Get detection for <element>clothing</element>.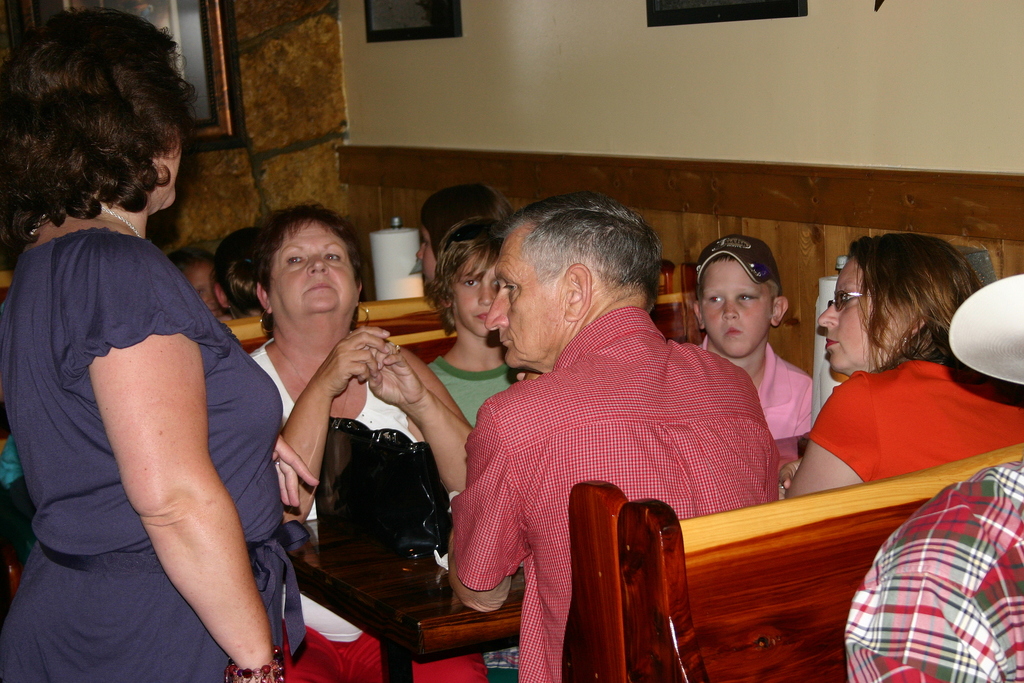
Detection: [left=700, top=339, right=821, bottom=440].
